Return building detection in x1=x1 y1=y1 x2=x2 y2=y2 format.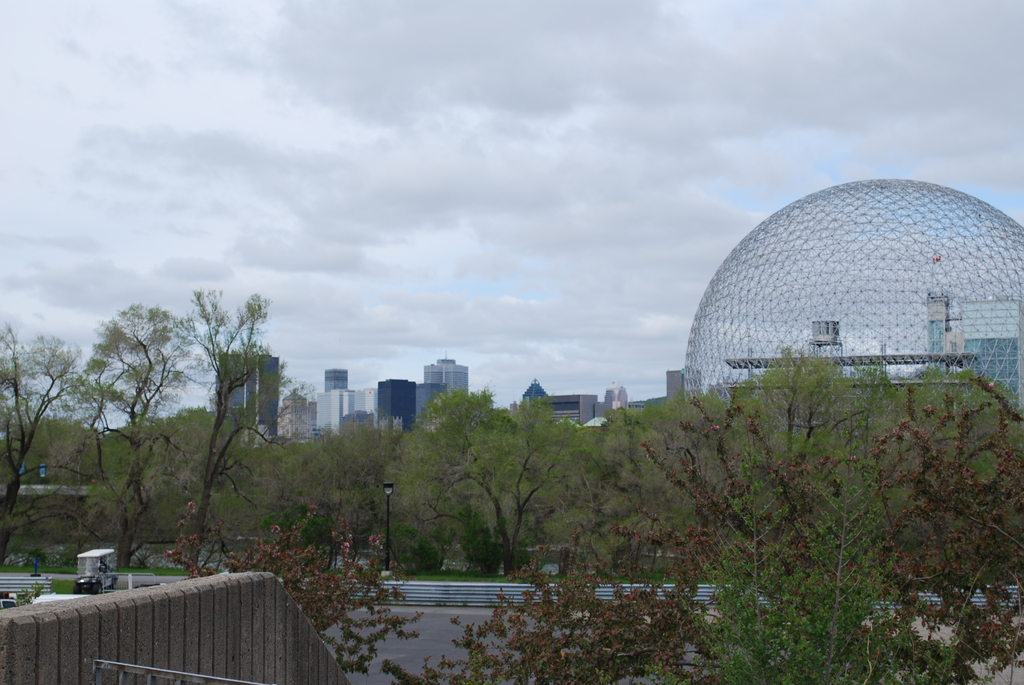
x1=378 y1=382 x2=412 y2=432.
